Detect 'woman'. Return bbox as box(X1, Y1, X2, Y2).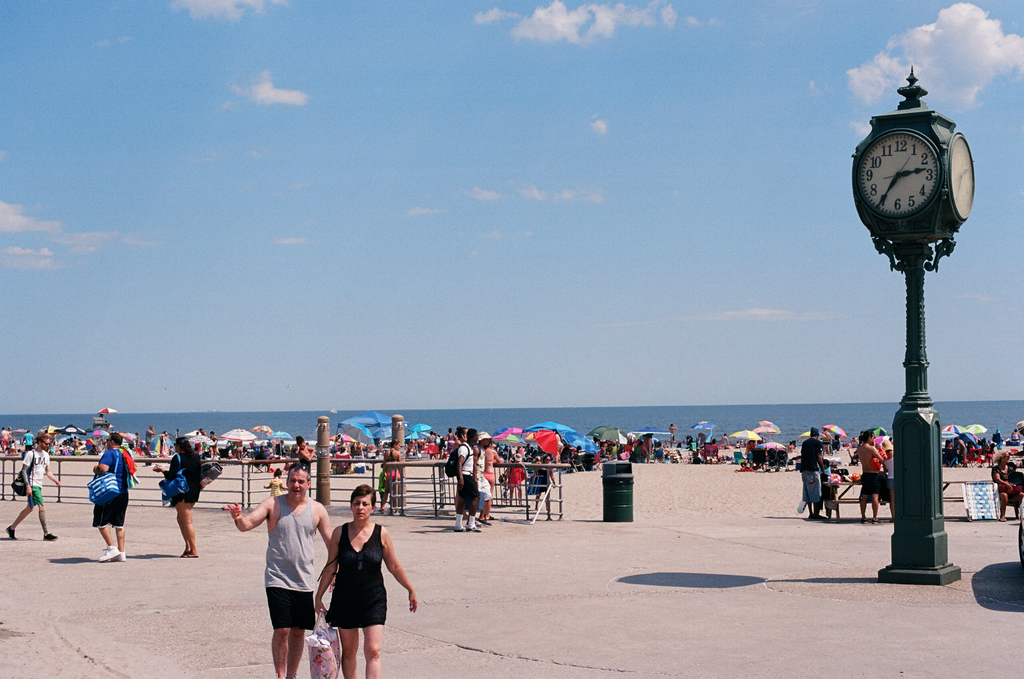
box(481, 439, 501, 502).
